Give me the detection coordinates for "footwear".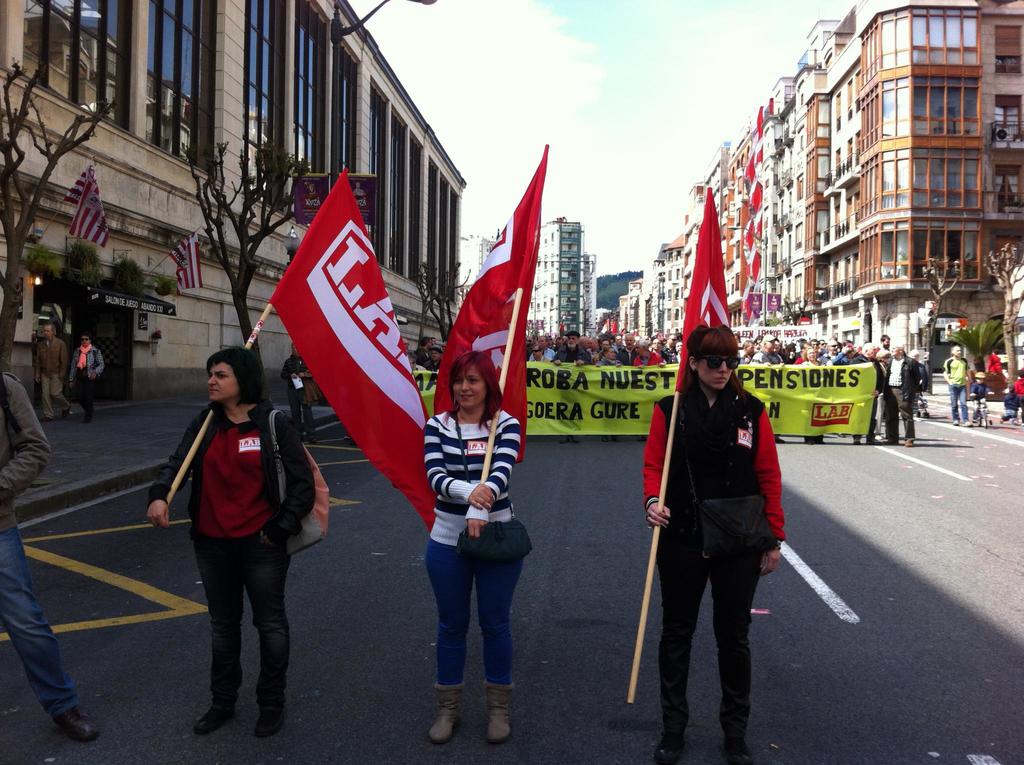
190/695/228/729.
